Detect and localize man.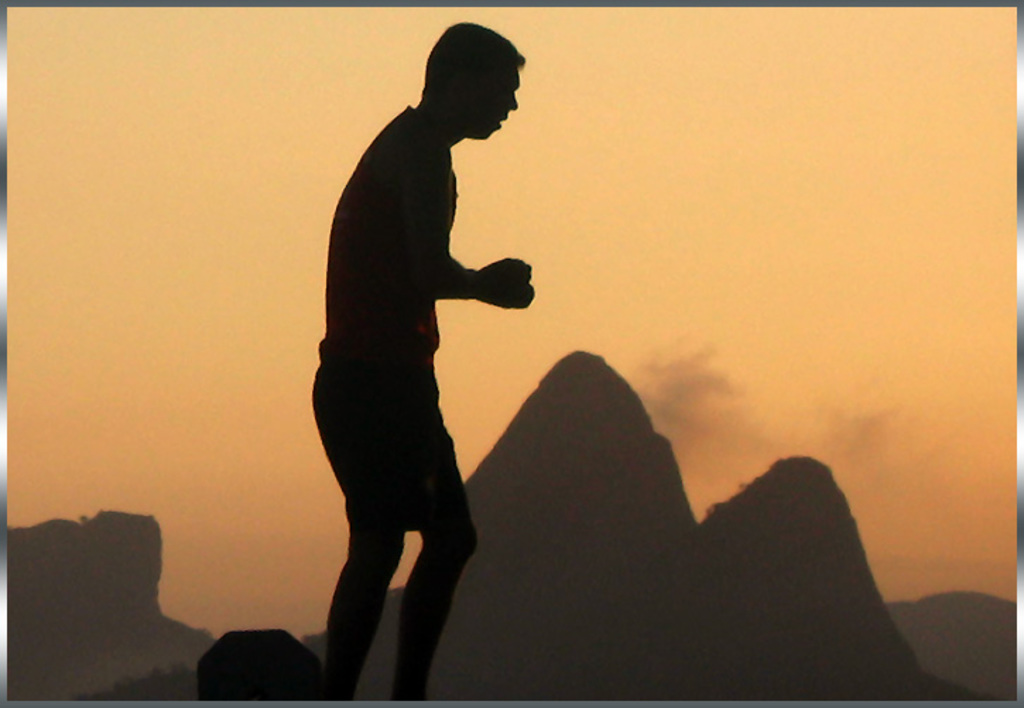
Localized at x1=281 y1=47 x2=561 y2=690.
